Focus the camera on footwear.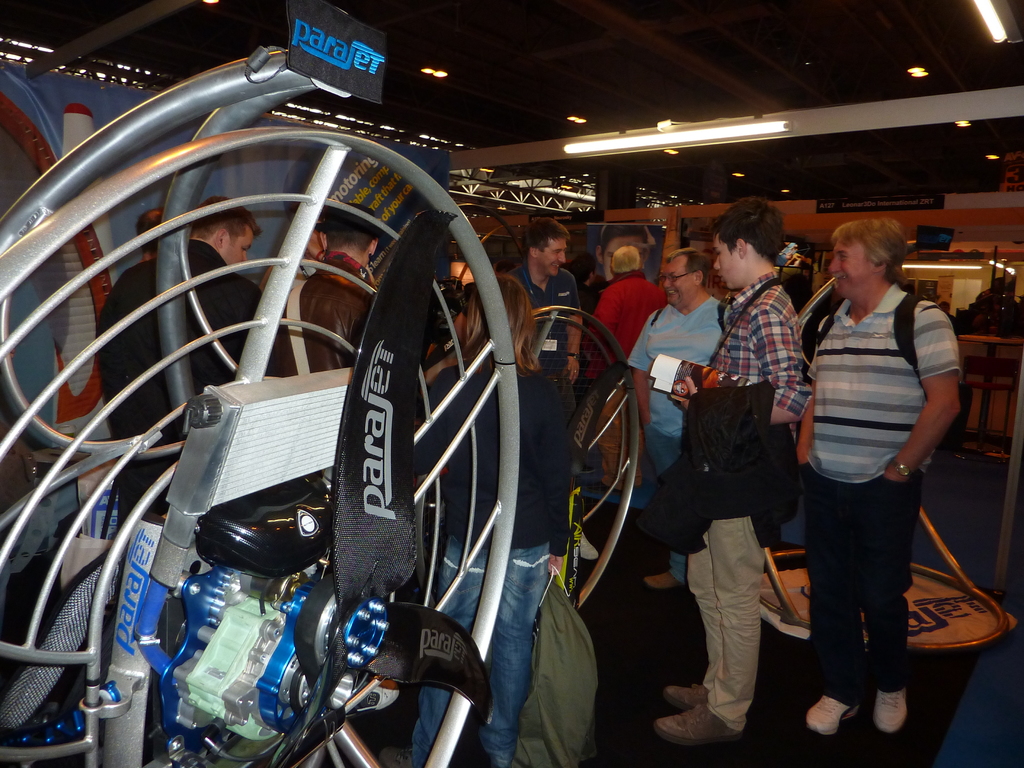
Focus region: bbox(579, 529, 599, 561).
